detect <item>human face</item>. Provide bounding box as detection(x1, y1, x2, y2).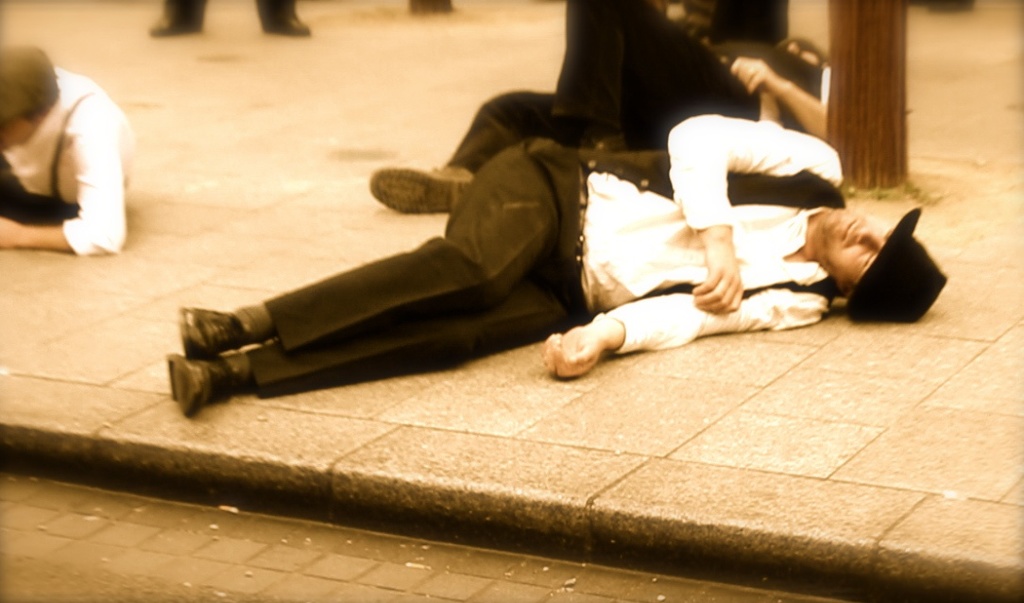
detection(812, 206, 895, 292).
